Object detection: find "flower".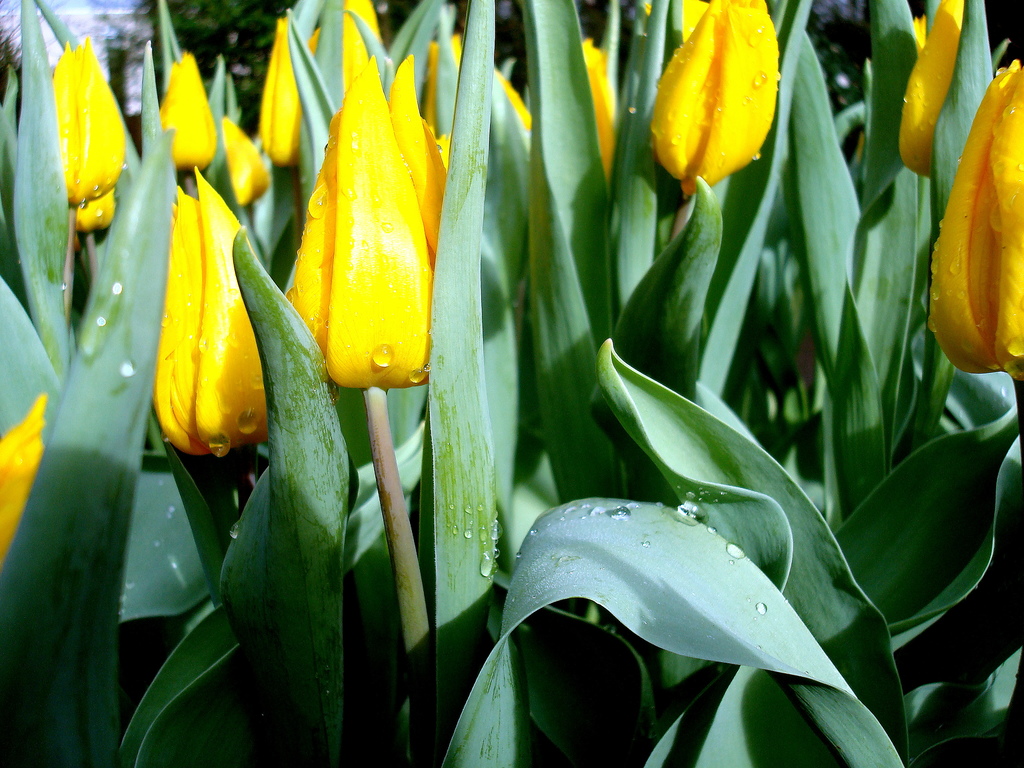
box(897, 0, 975, 177).
